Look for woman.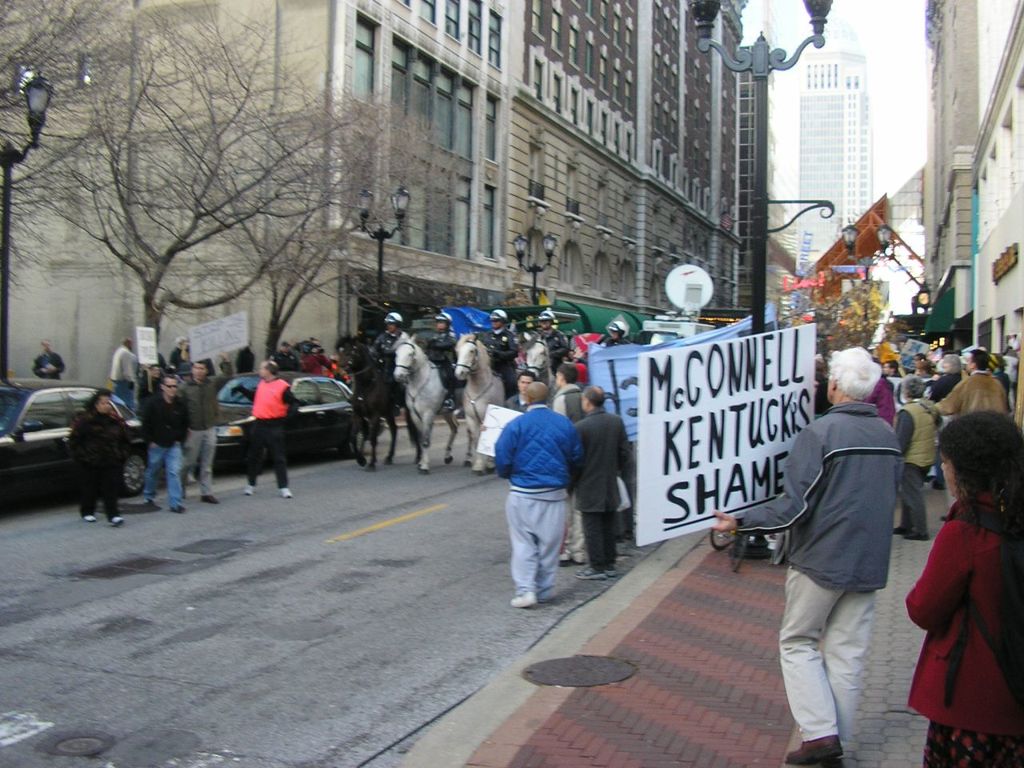
Found: 69:389:133:525.
